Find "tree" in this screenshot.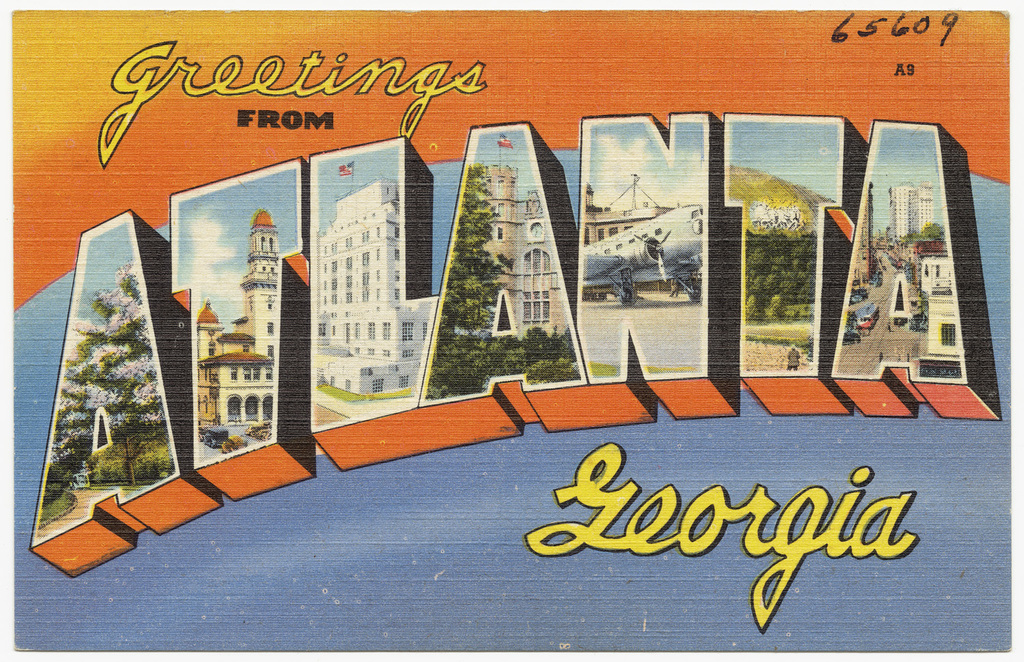
The bounding box for "tree" is 437/161/514/352.
